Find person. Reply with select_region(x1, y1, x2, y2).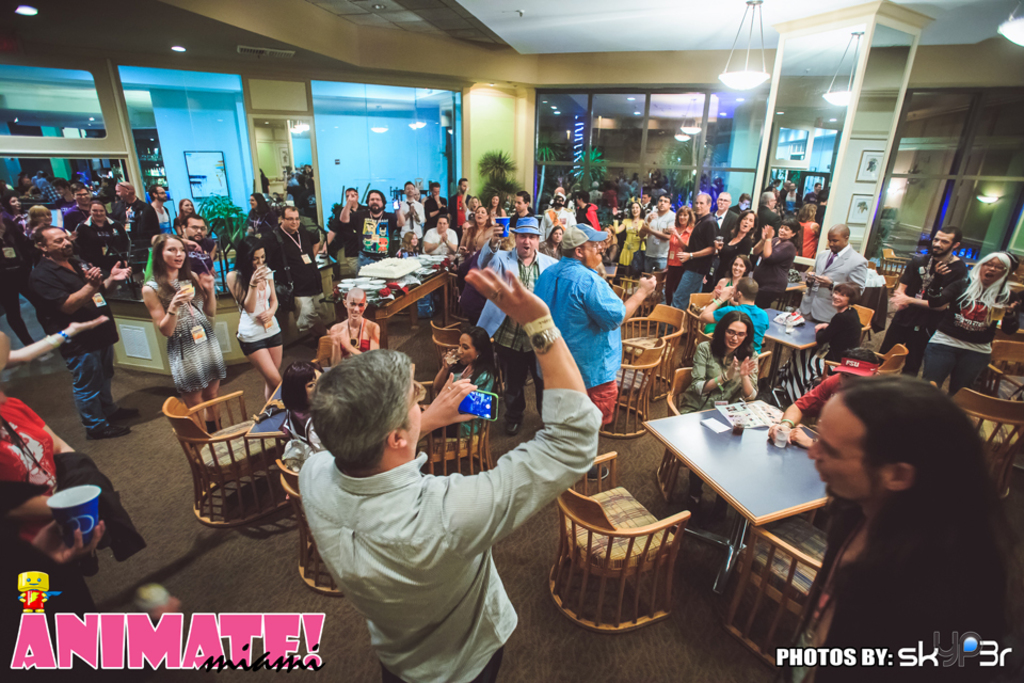
select_region(298, 266, 604, 682).
